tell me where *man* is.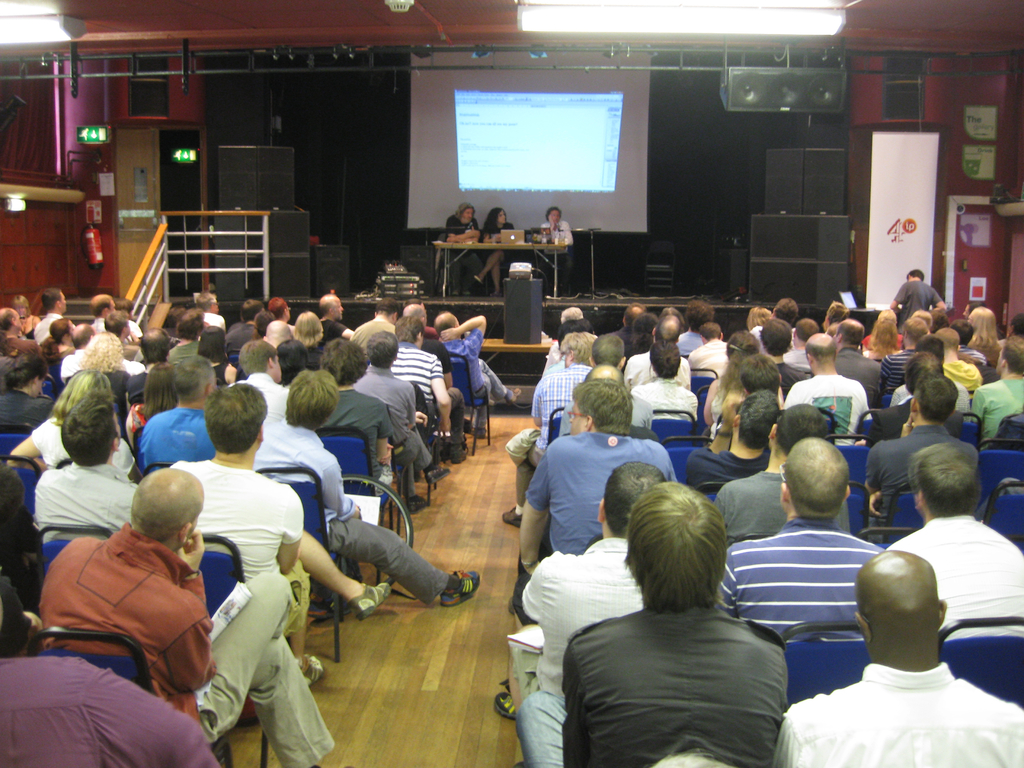
*man* is at detection(353, 298, 402, 352).
